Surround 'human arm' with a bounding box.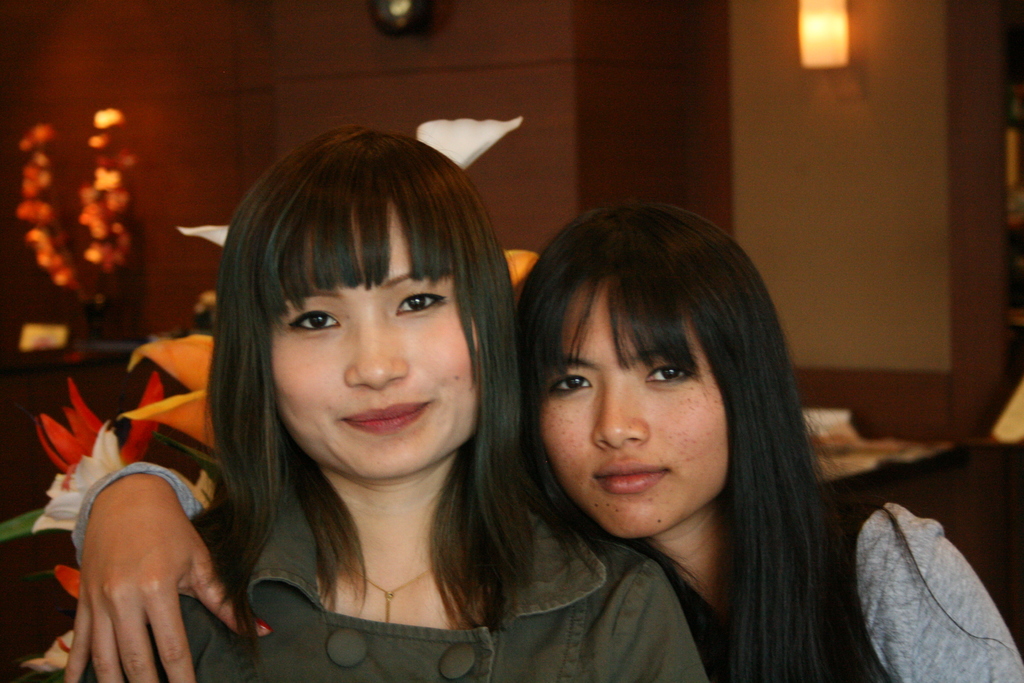
{"x1": 47, "y1": 441, "x2": 276, "y2": 679}.
